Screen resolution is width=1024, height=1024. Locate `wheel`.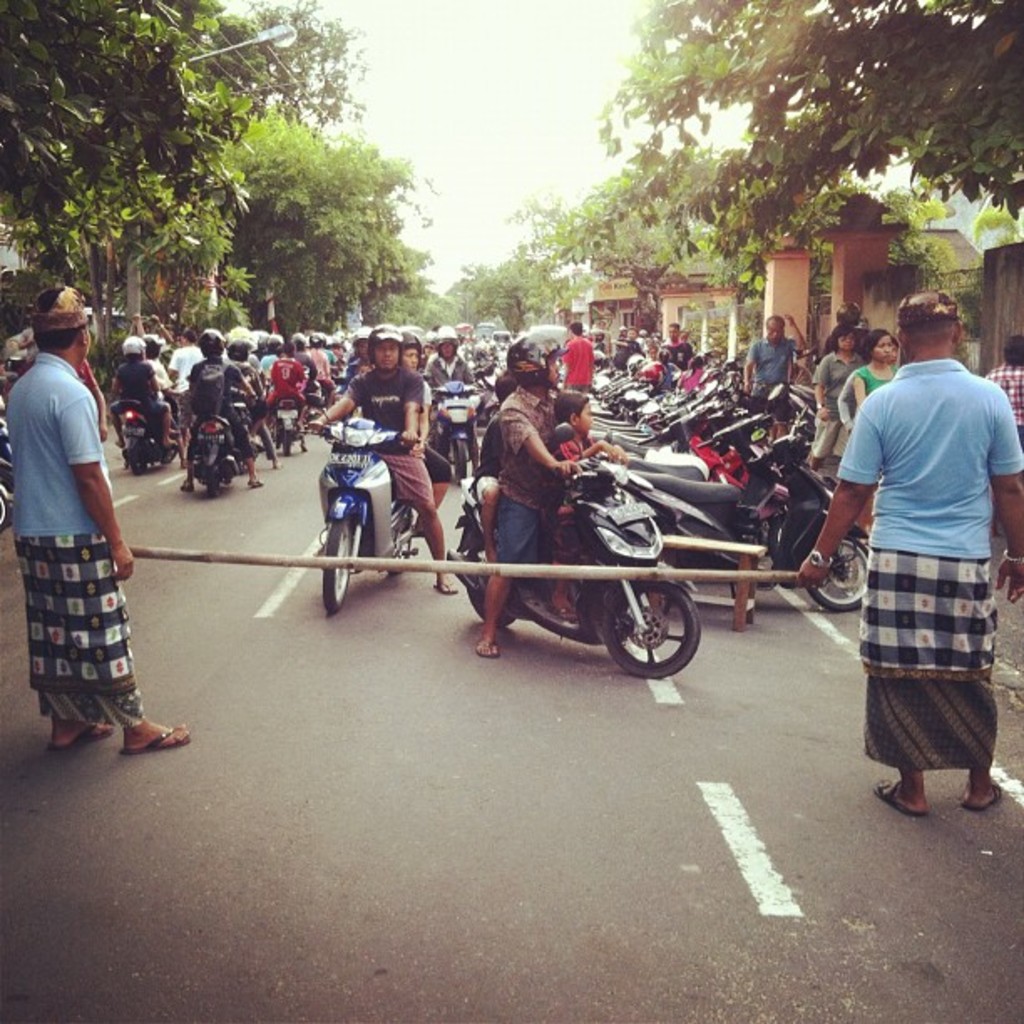
<box>385,542,410,572</box>.
